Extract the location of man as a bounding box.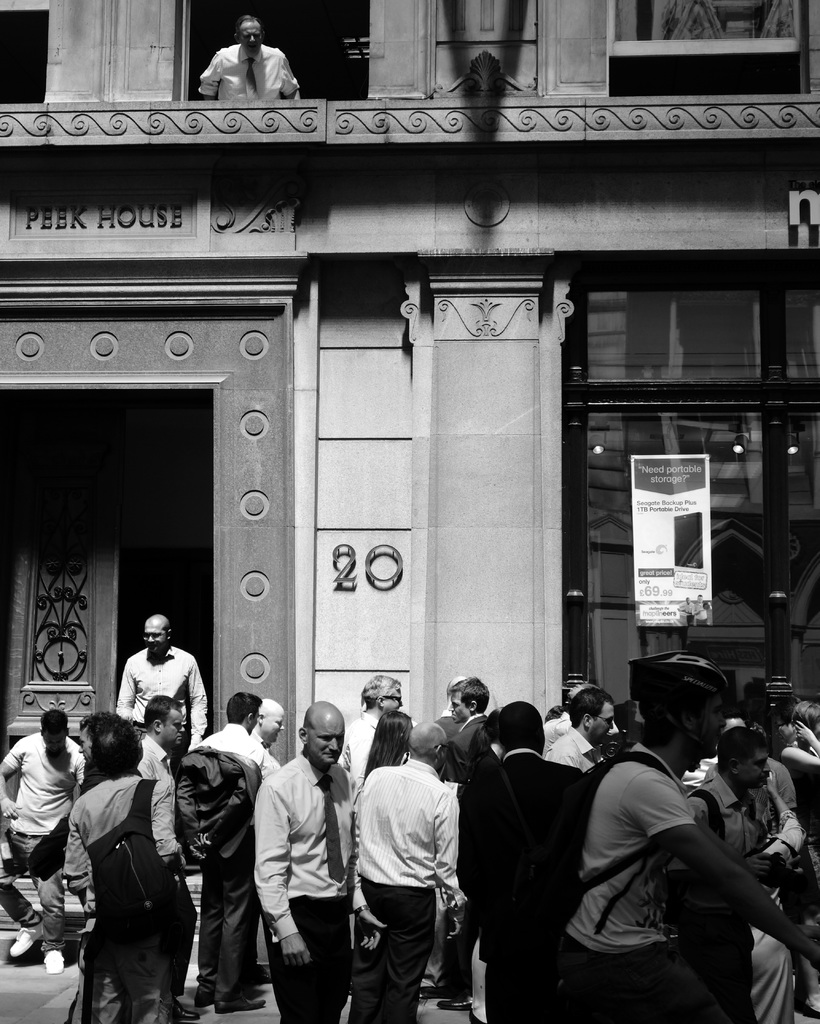
(x1=116, y1=615, x2=211, y2=755).
